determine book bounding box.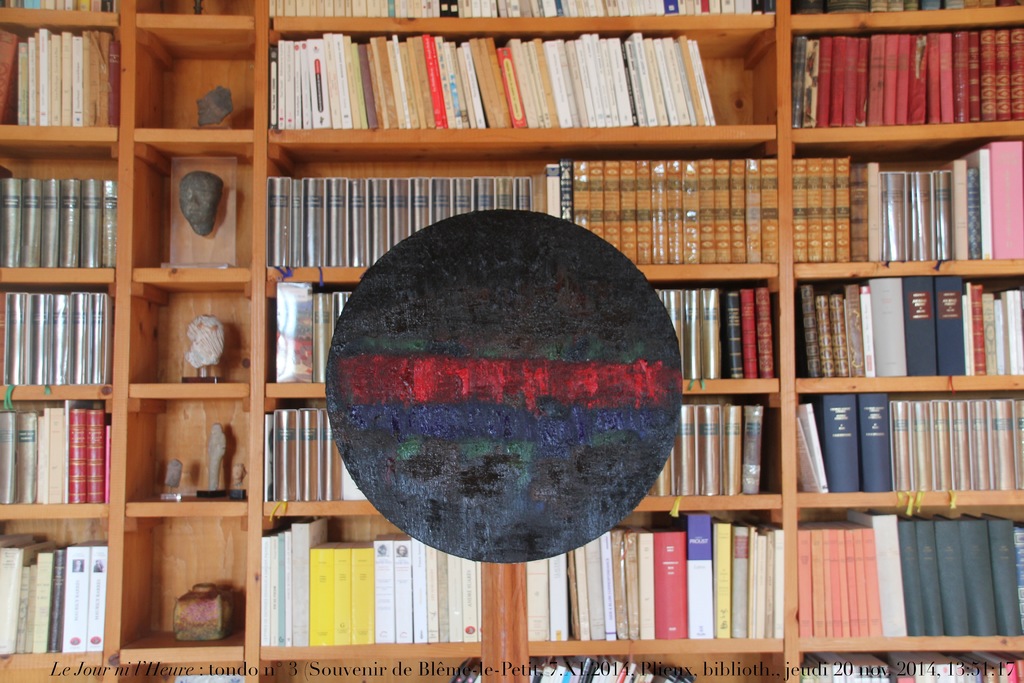
Determined: detection(0, 176, 18, 272).
